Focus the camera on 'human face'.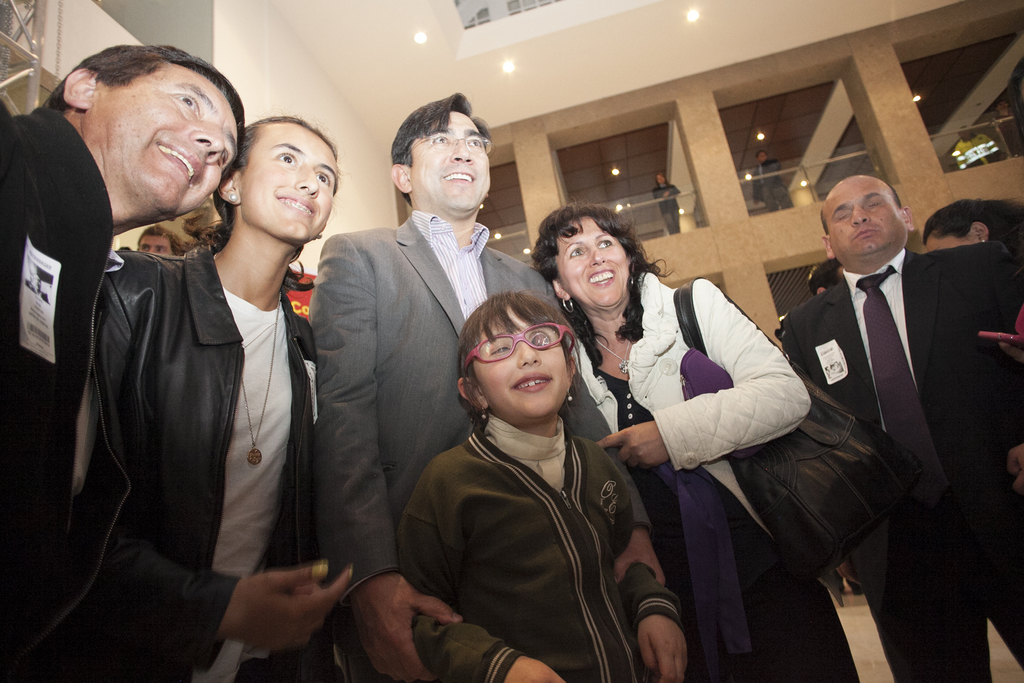
Focus region: rect(830, 181, 908, 256).
